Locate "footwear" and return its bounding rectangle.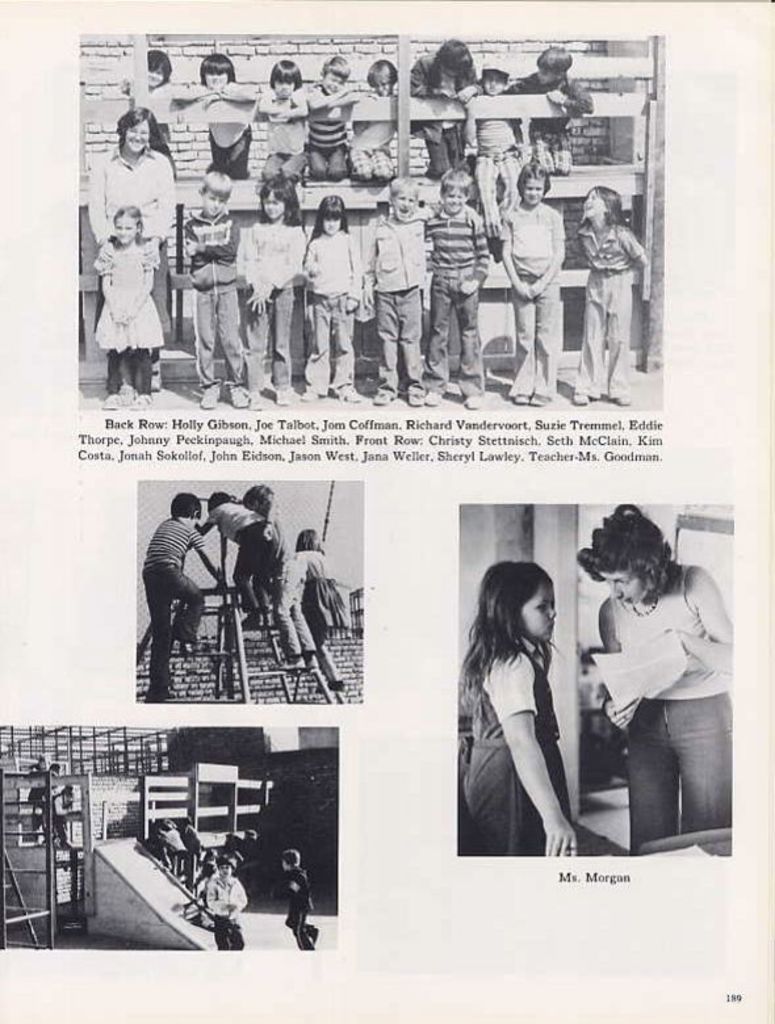
rect(127, 391, 152, 411).
